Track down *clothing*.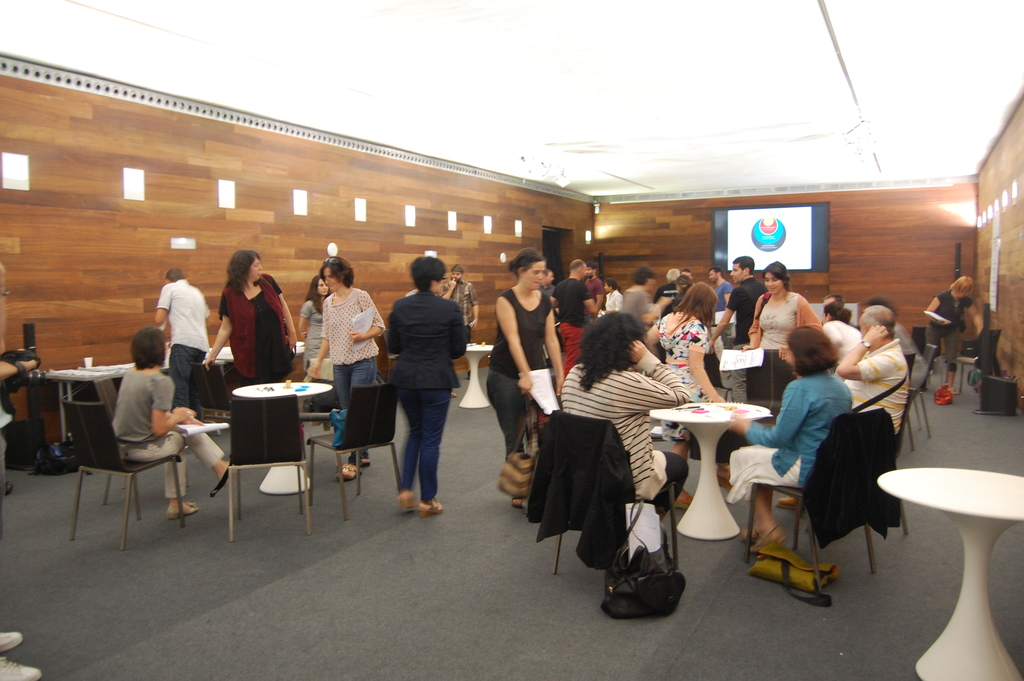
Tracked to (left=525, top=415, right=639, bottom=567).
